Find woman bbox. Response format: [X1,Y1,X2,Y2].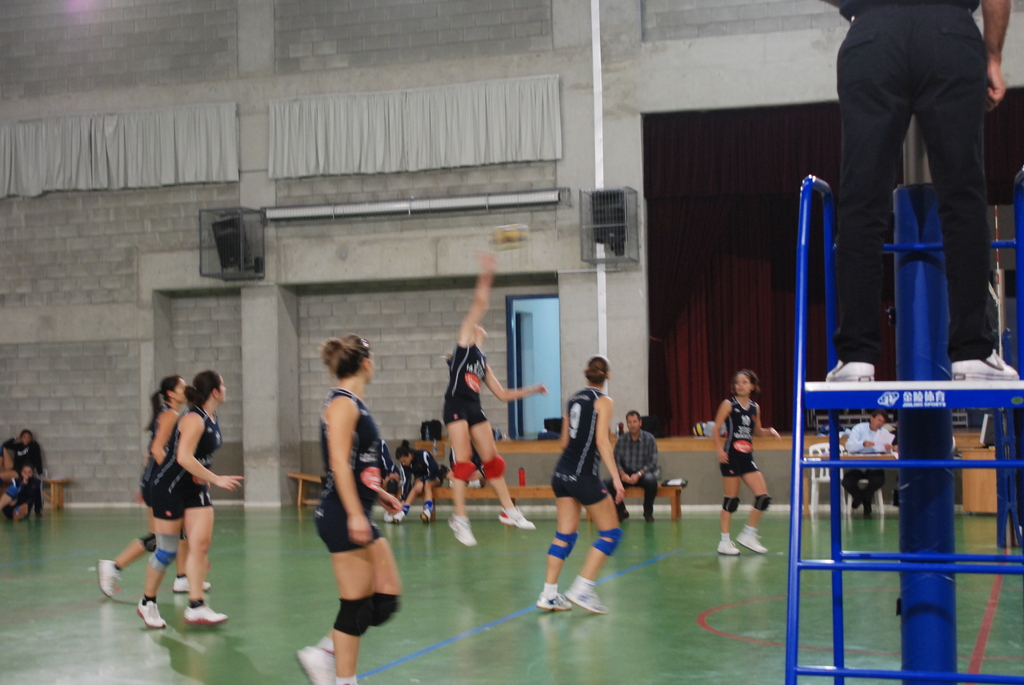
[292,328,406,684].
